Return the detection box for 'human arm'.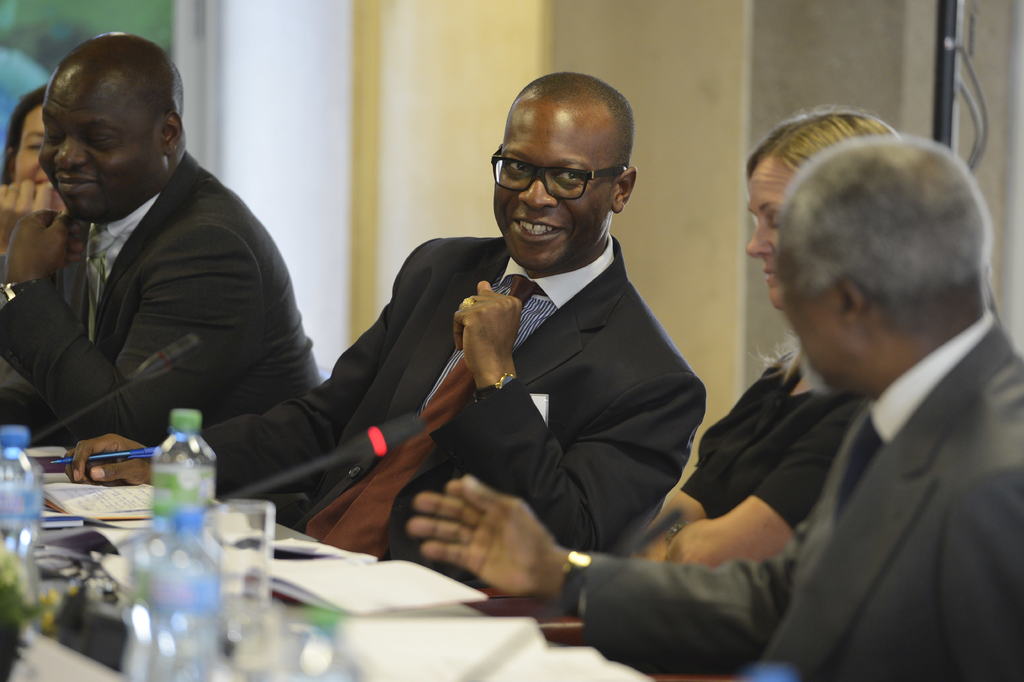
[68,238,417,501].
